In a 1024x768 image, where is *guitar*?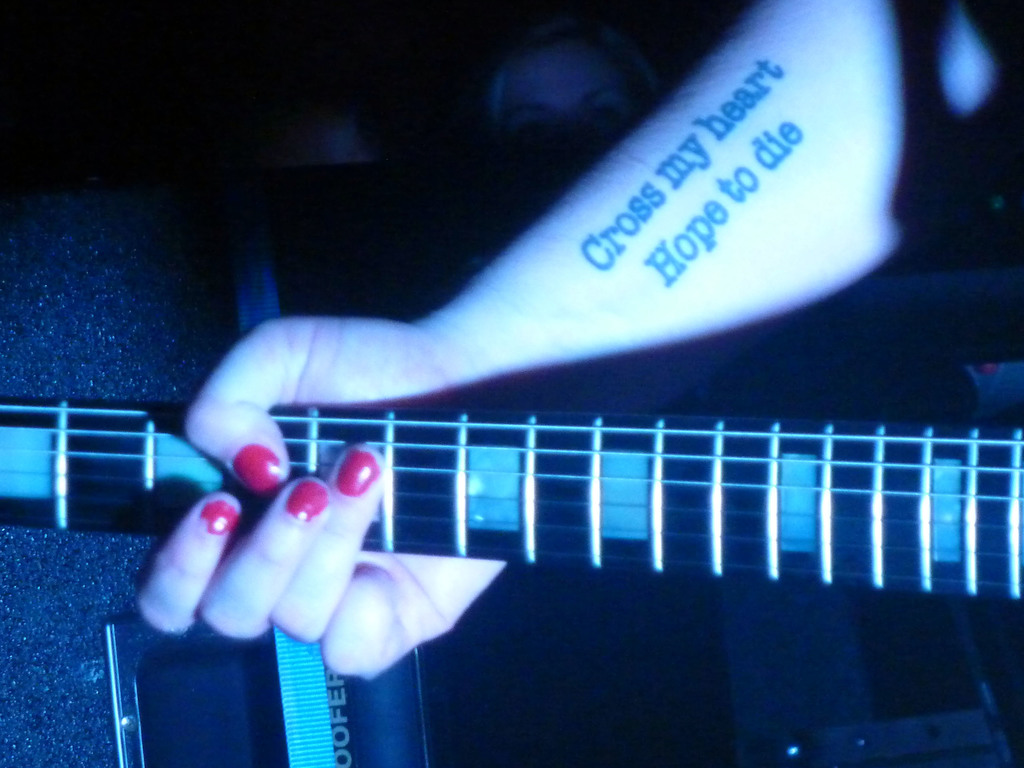
crop(1, 403, 1023, 598).
